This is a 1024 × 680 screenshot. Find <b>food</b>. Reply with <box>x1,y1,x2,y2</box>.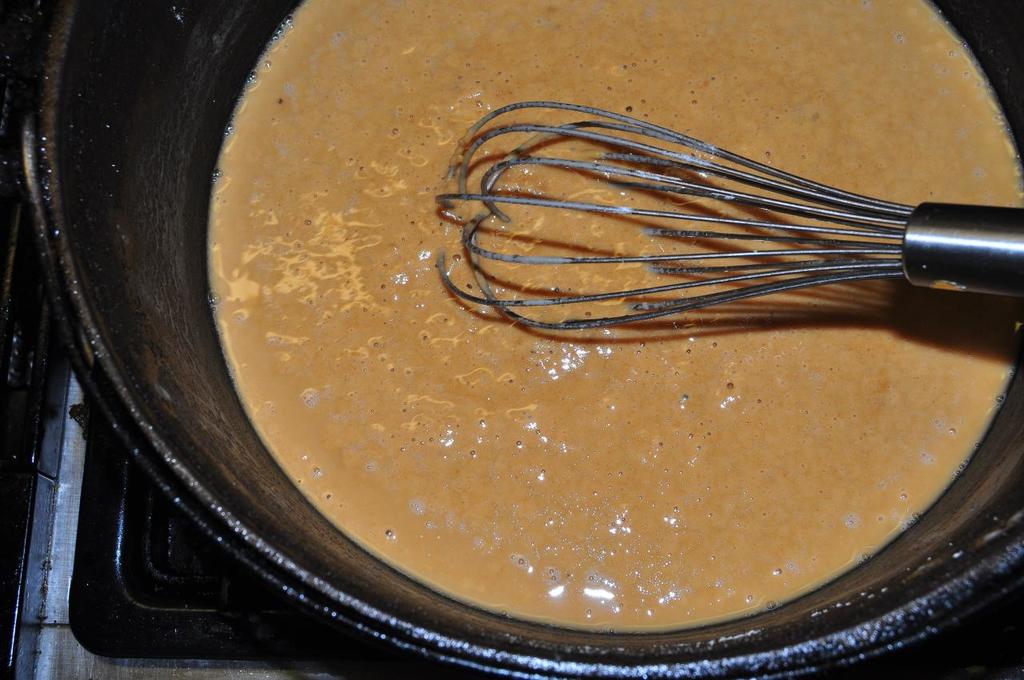
<box>208,2,1023,634</box>.
